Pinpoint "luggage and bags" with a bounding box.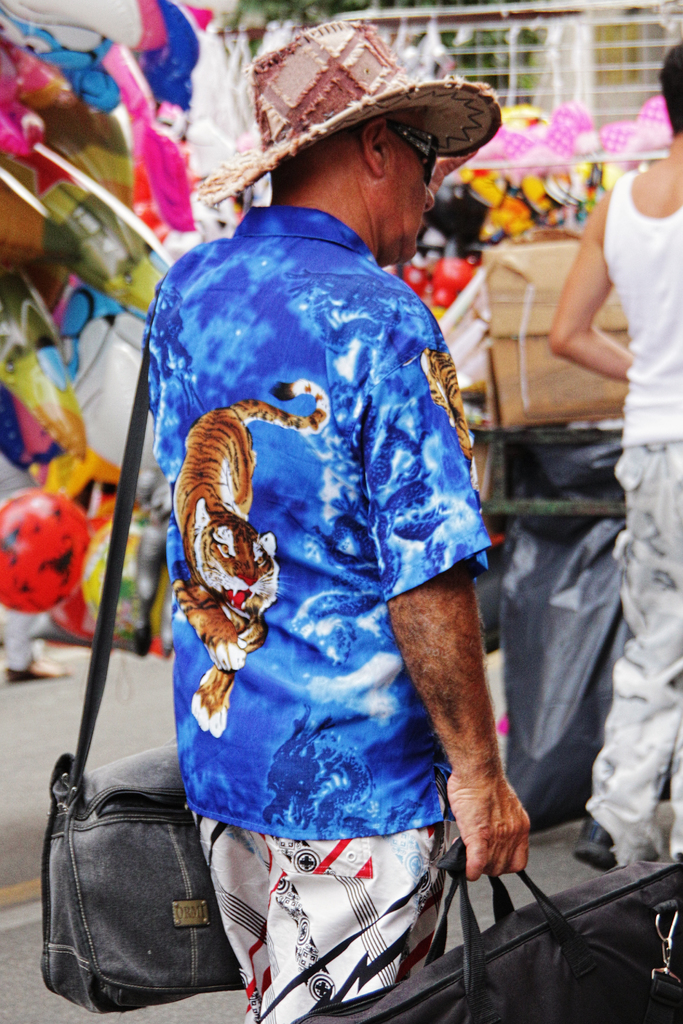
(left=289, top=849, right=675, bottom=1023).
